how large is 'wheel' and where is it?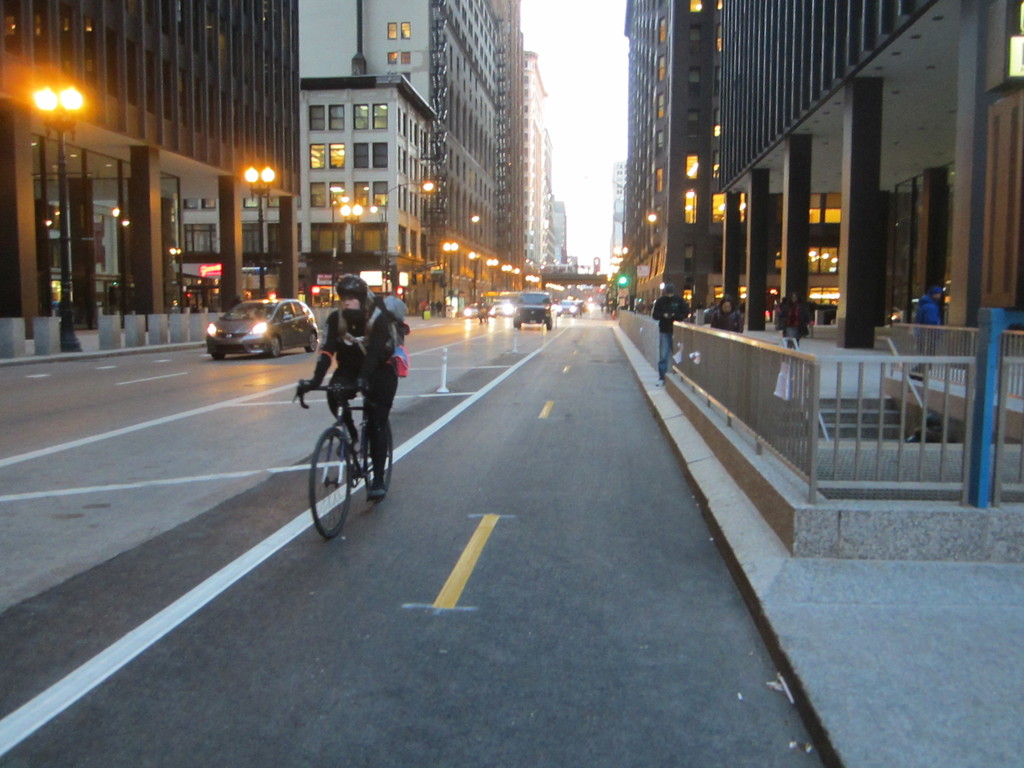
Bounding box: [546, 315, 552, 335].
